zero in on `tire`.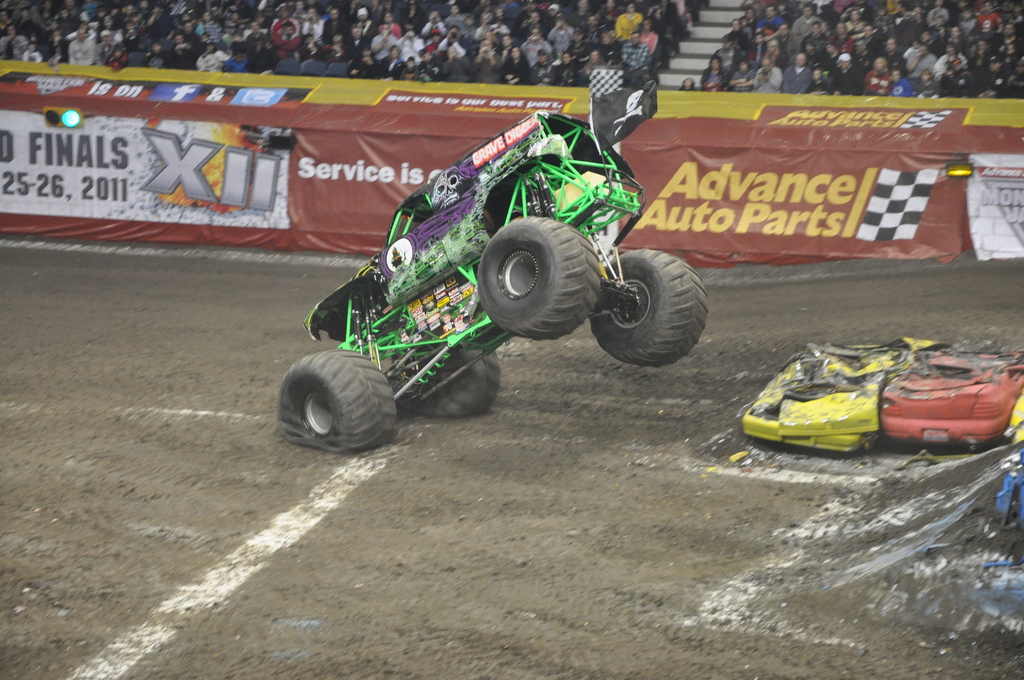
Zeroed in: [474,216,602,340].
